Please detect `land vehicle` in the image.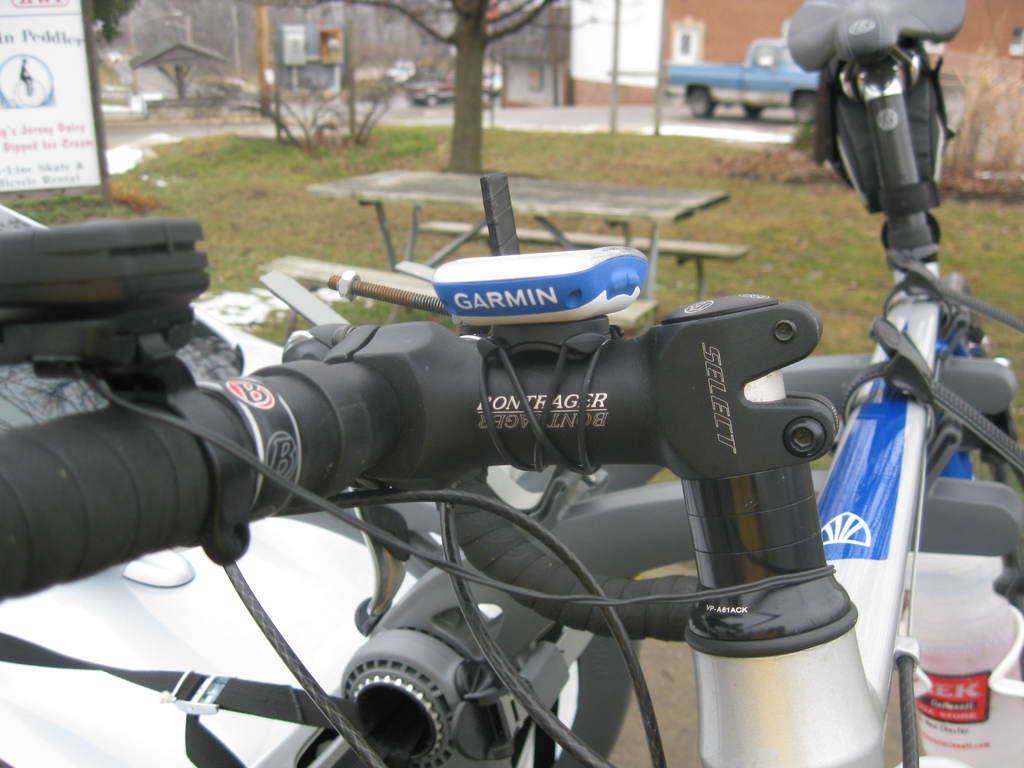
x1=663 y1=38 x2=823 y2=120.
